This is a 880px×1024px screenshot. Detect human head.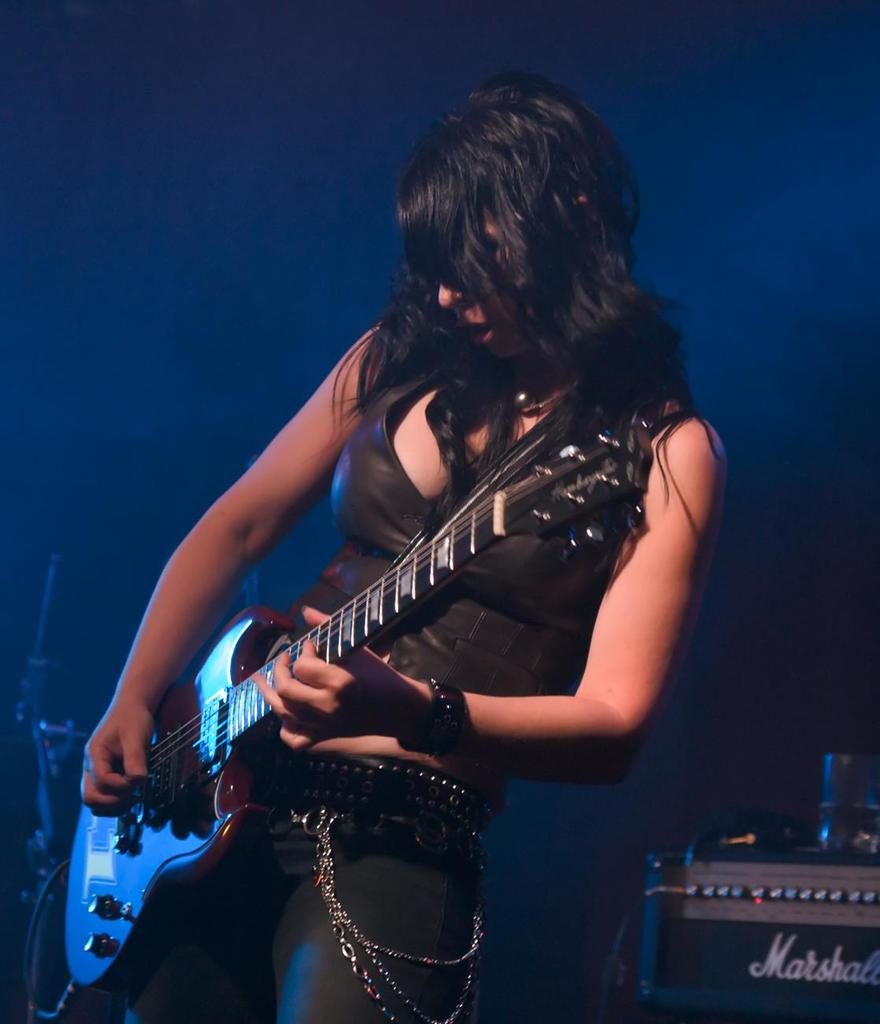
Rect(373, 80, 673, 393).
